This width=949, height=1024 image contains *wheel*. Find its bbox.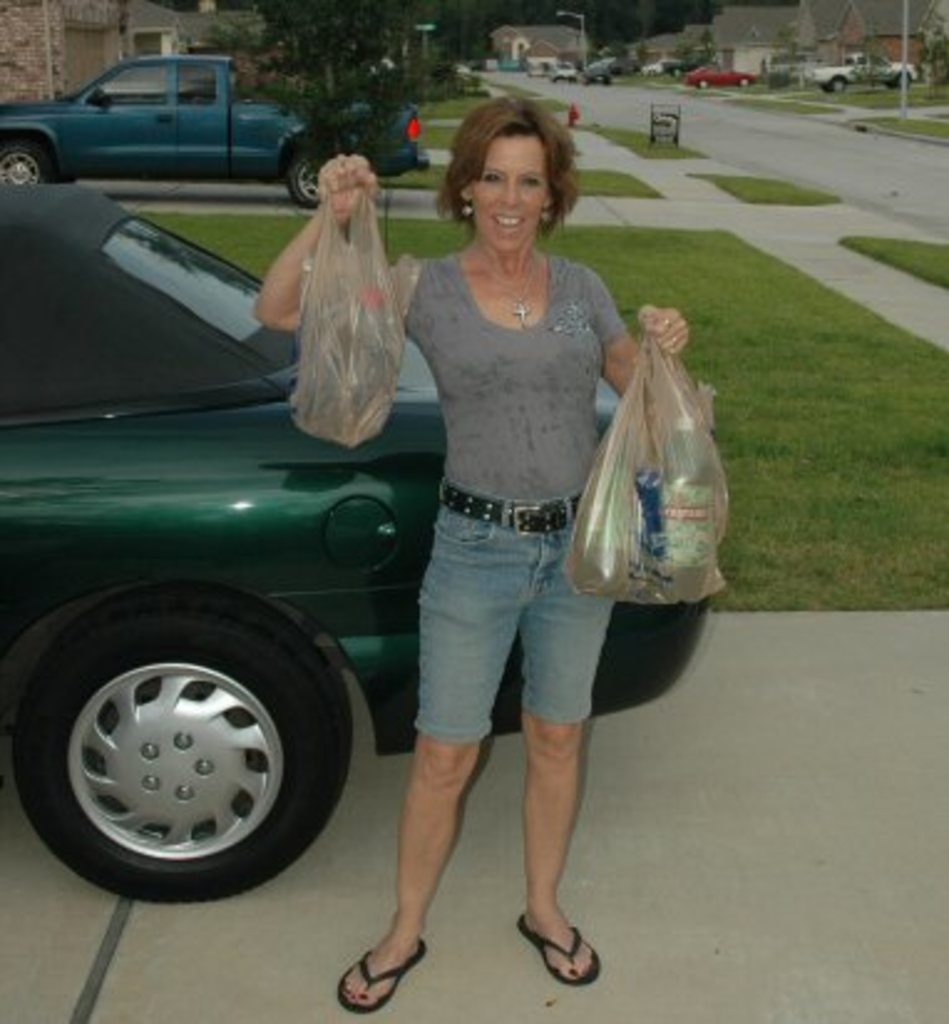
bbox=[892, 67, 912, 87].
